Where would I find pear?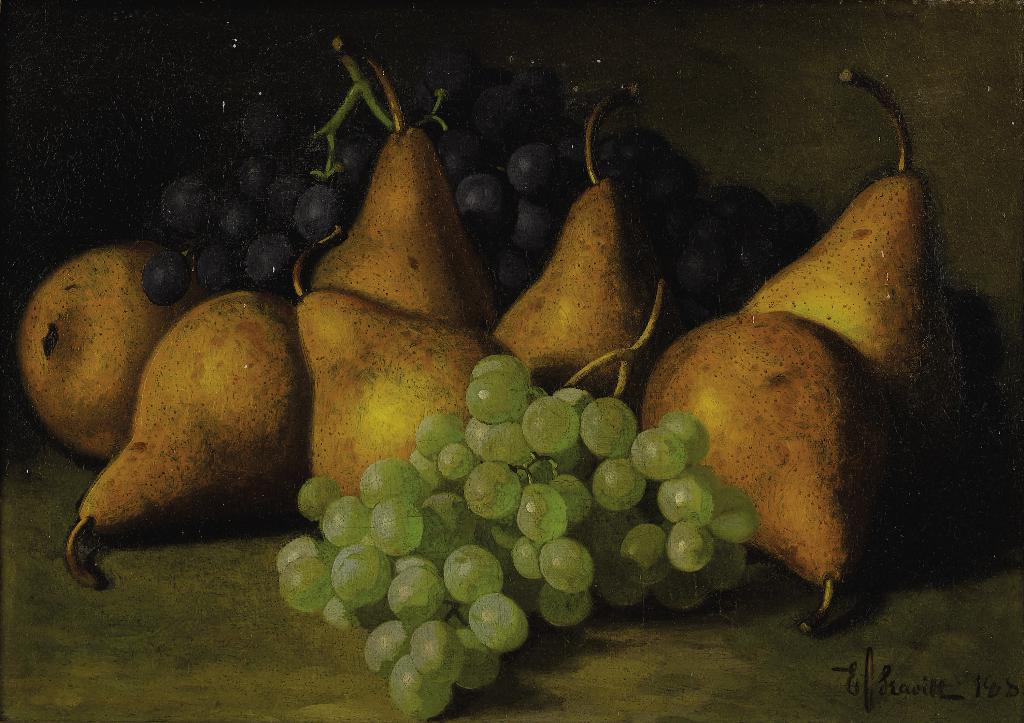
At rect(61, 287, 315, 592).
